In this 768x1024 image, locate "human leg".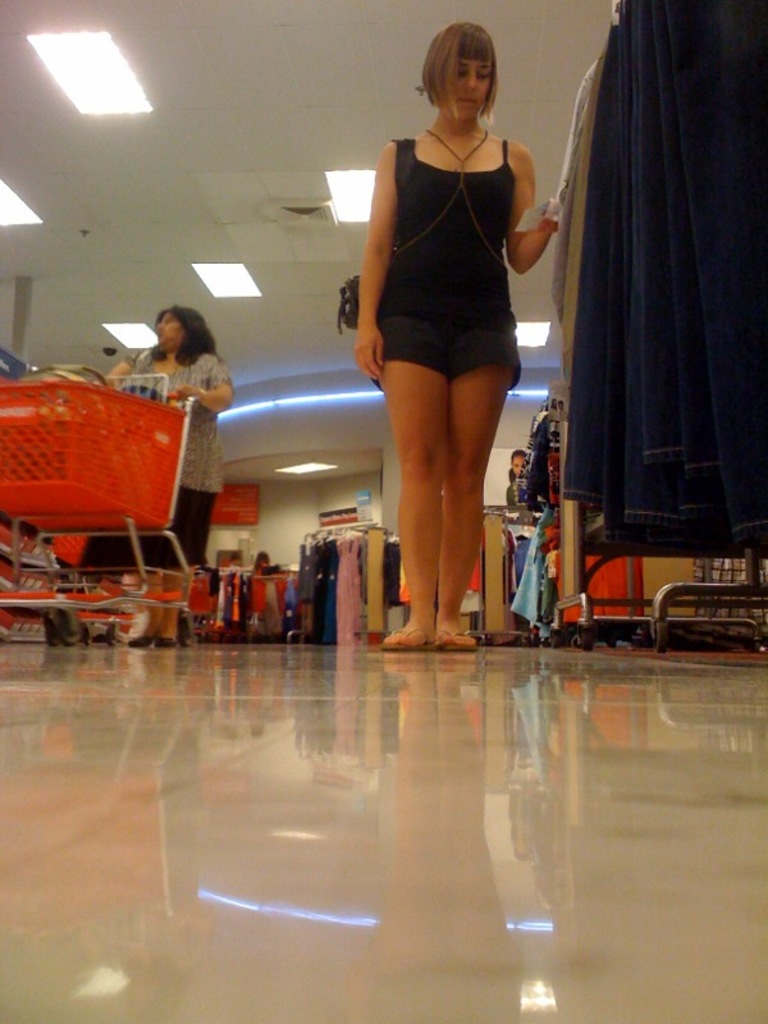
Bounding box: bbox=[440, 310, 518, 652].
